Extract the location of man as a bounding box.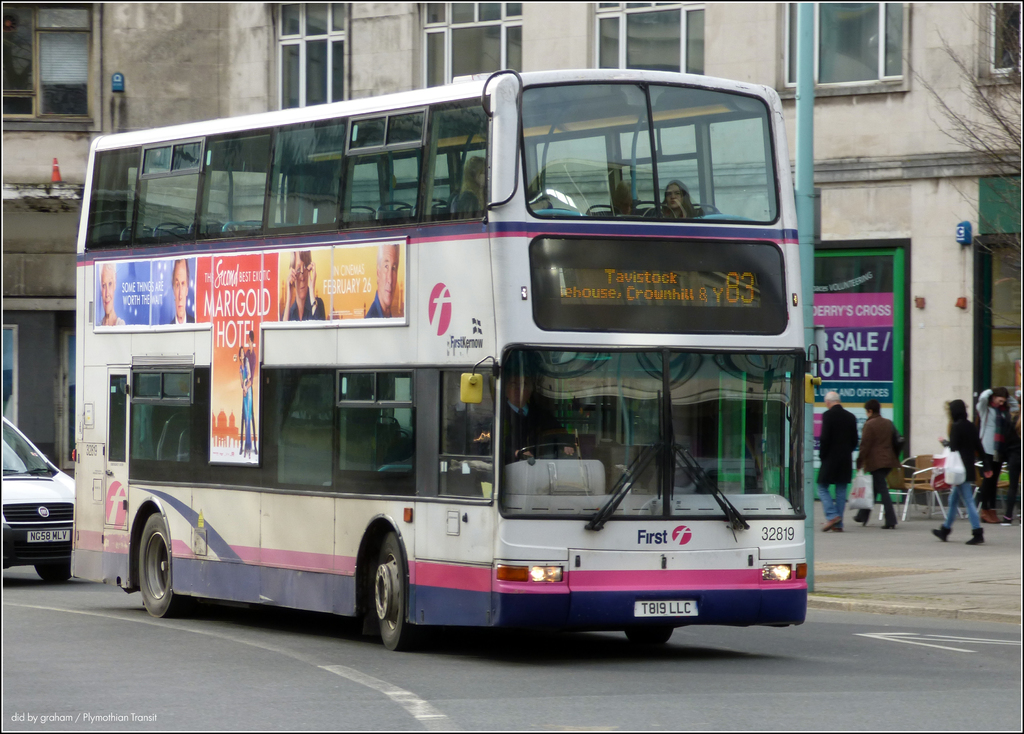
<region>364, 245, 402, 320</region>.
